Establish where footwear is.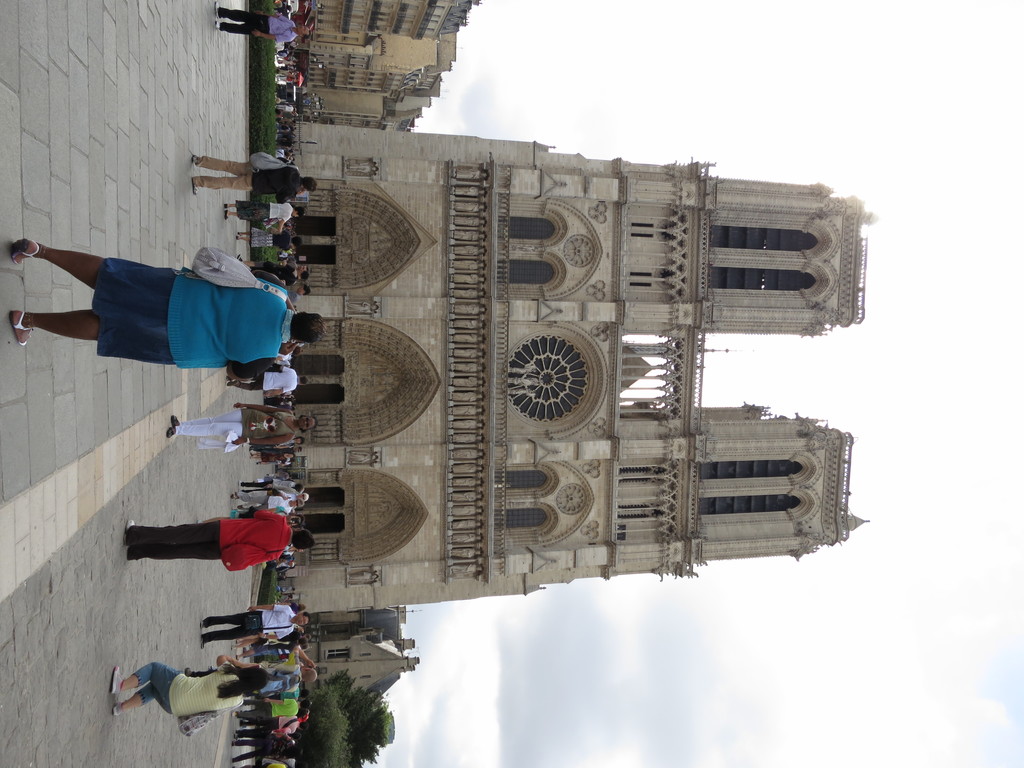
Established at 110, 663, 123, 692.
